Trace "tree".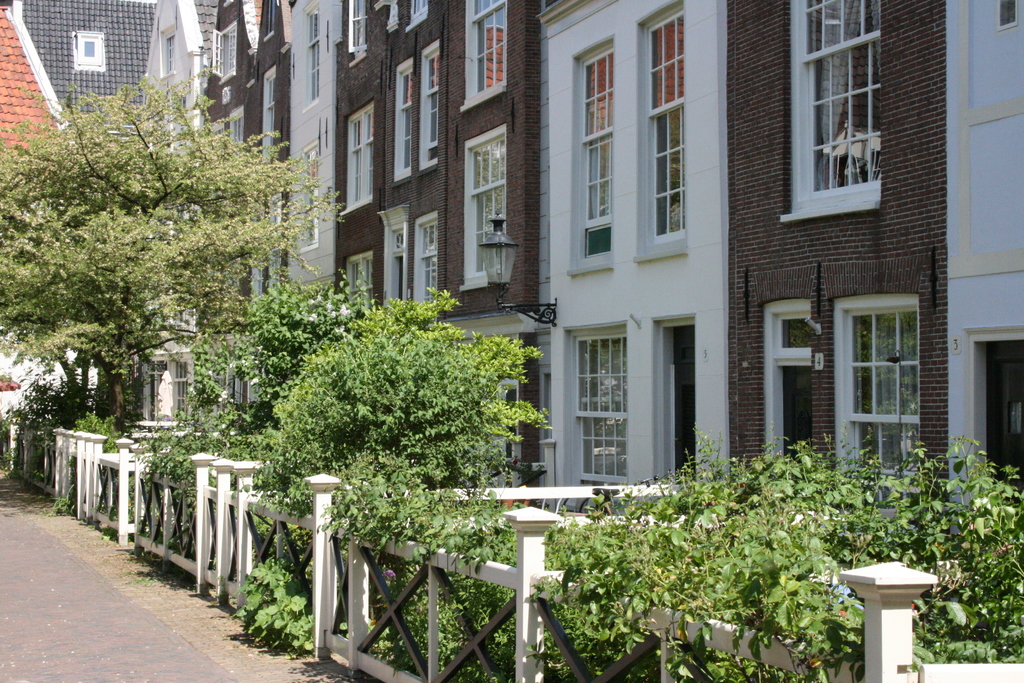
Traced to rect(216, 263, 381, 450).
